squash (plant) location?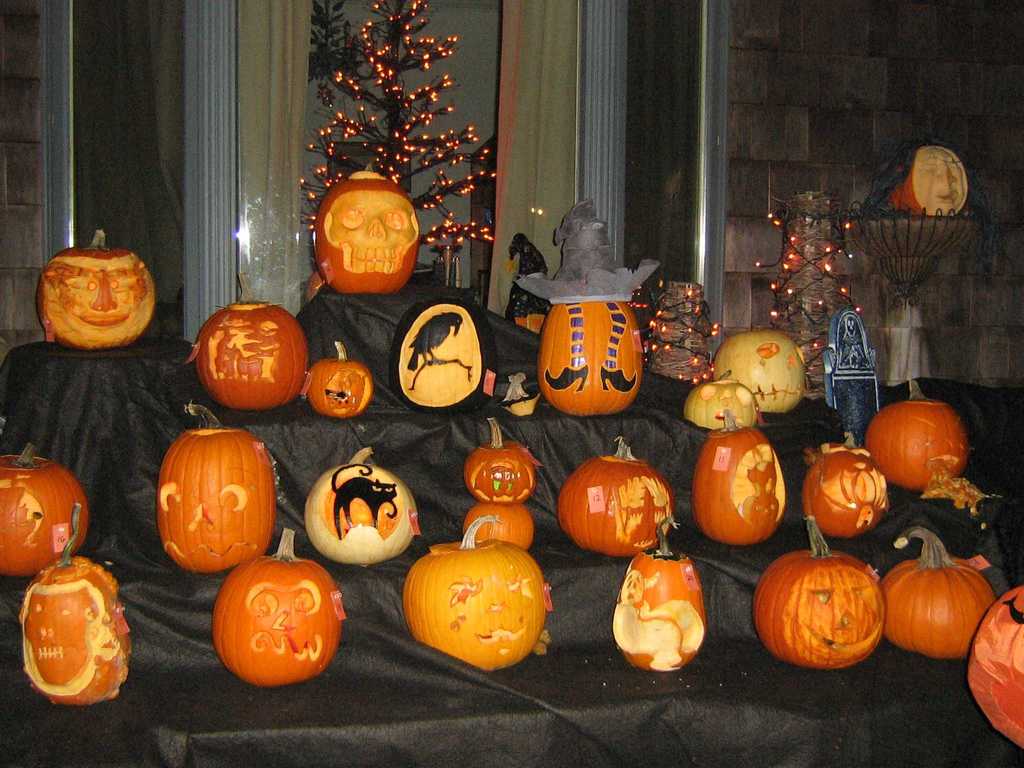
detection(397, 513, 548, 669)
